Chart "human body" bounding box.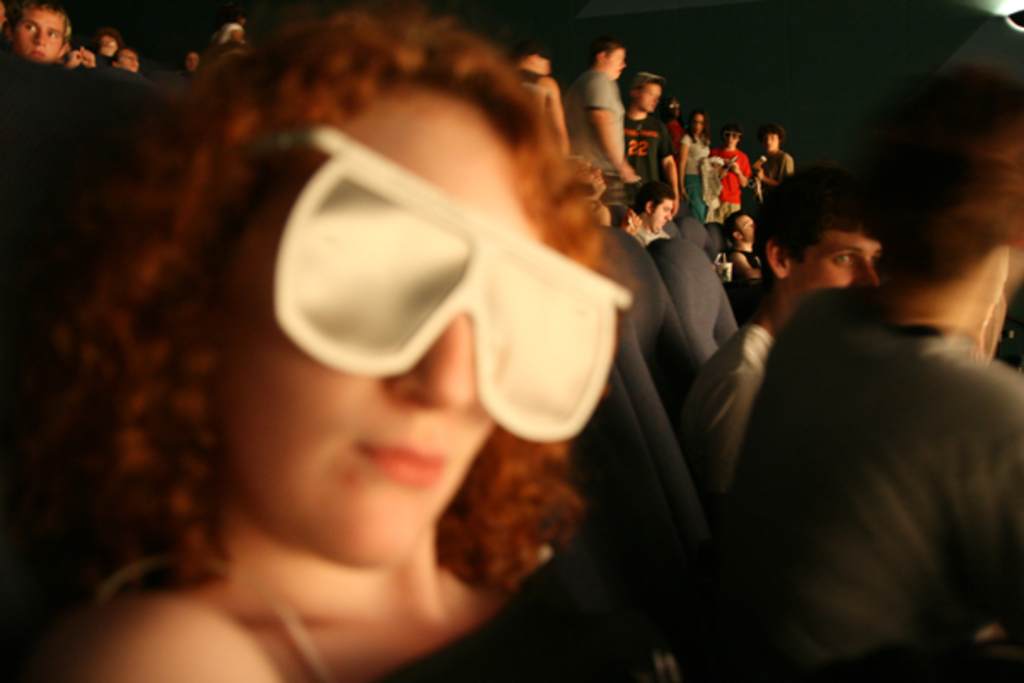
Charted: {"x1": 628, "y1": 65, "x2": 684, "y2": 213}.
